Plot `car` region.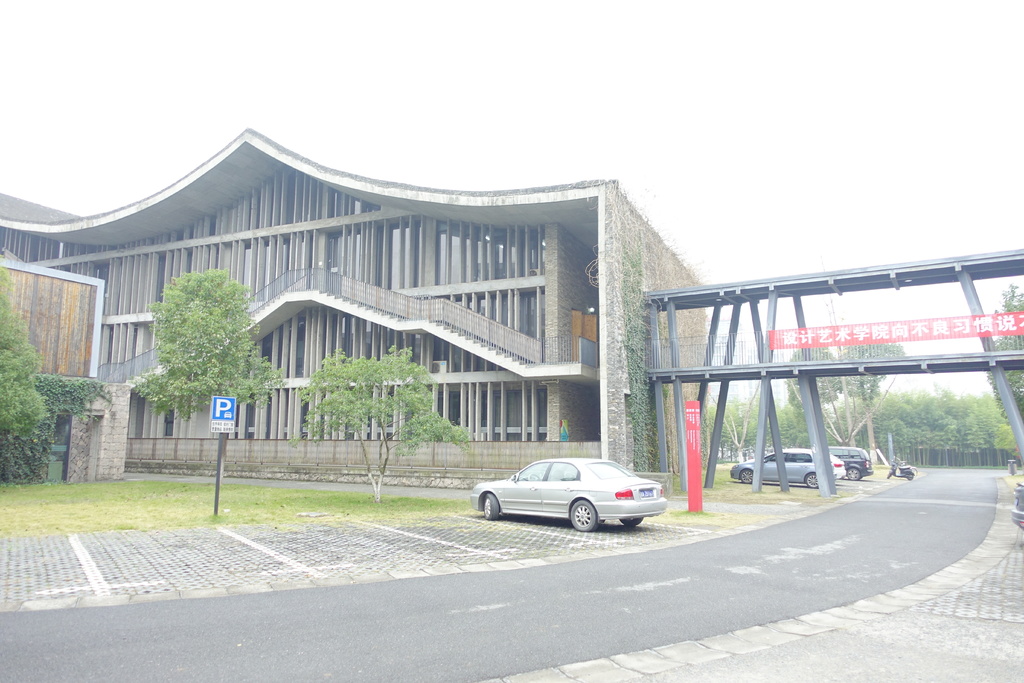
Plotted at 470:458:669:533.
